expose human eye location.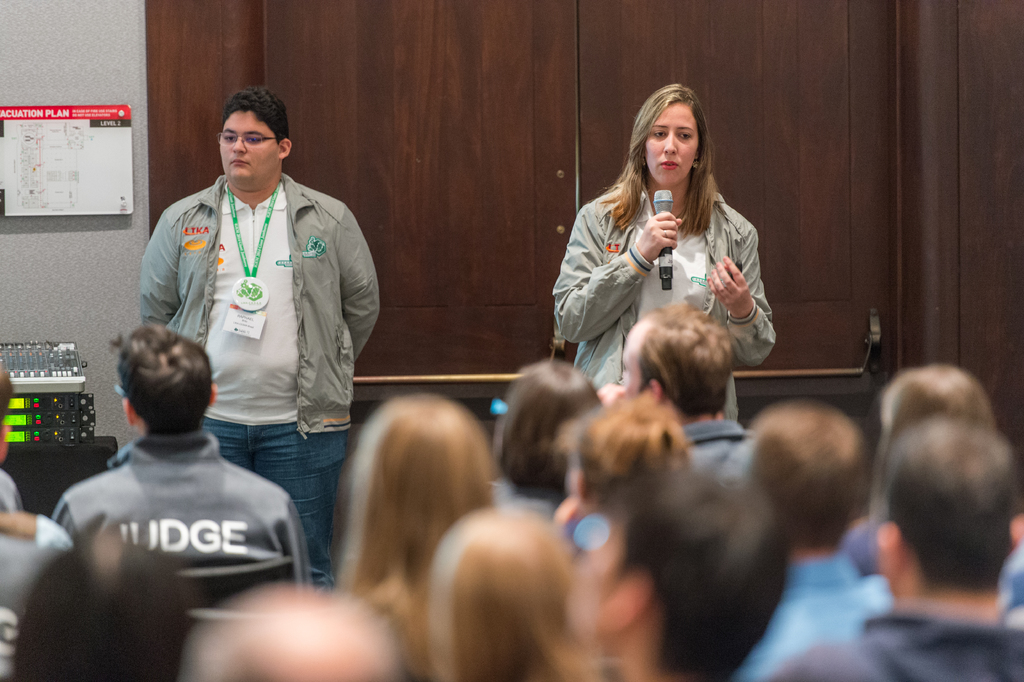
Exposed at [x1=676, y1=130, x2=693, y2=140].
